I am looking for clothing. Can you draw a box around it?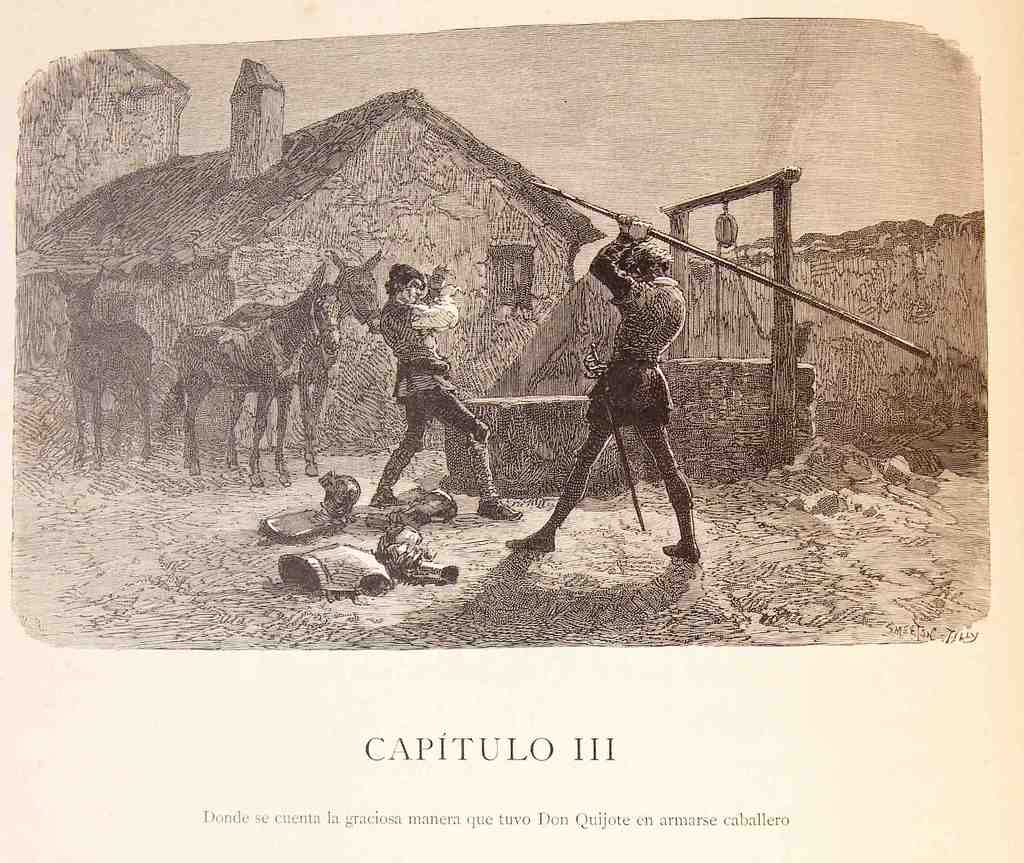
Sure, the bounding box is left=584, top=242, right=690, bottom=430.
